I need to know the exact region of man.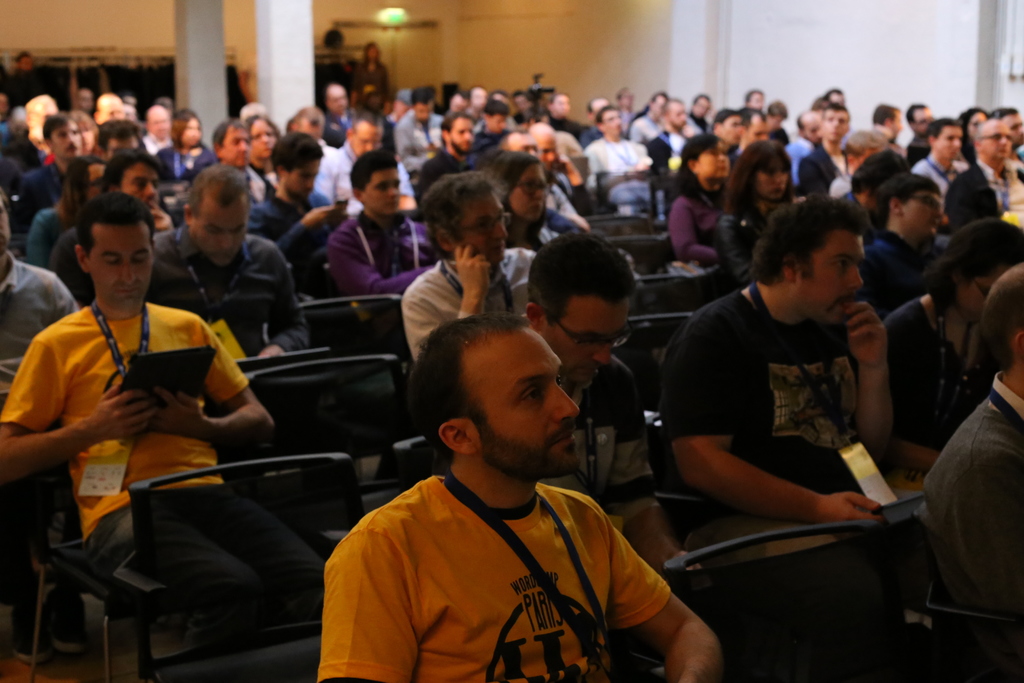
Region: select_region(799, 99, 853, 194).
